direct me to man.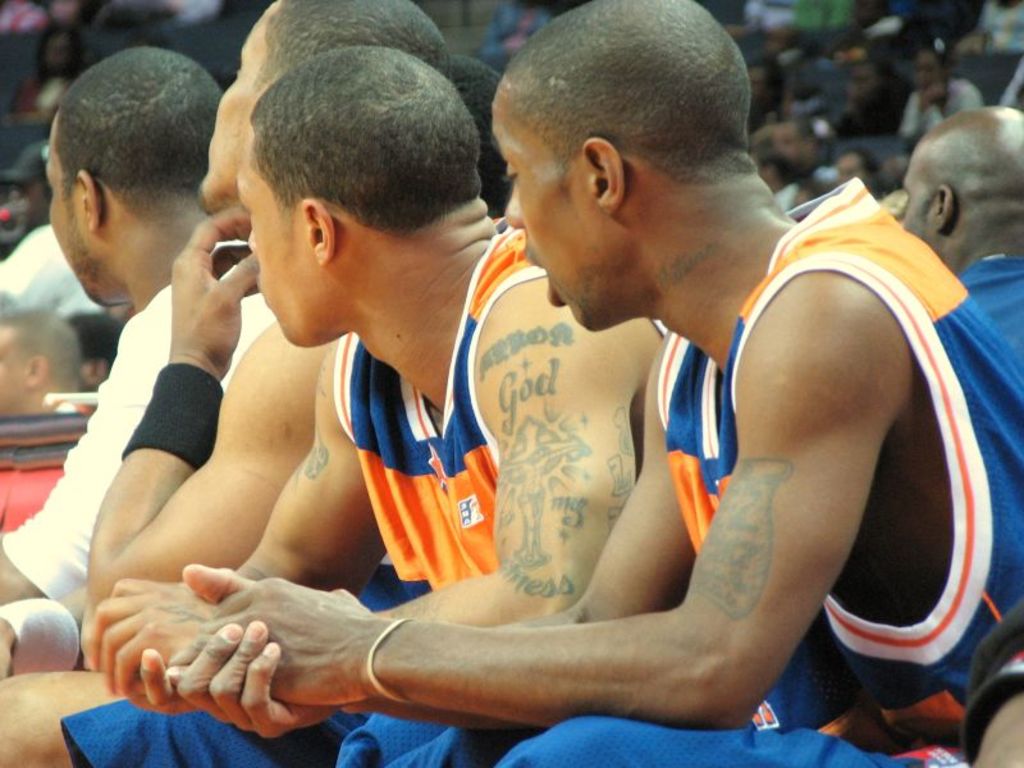
Direction: <bbox>74, 6, 467, 657</bbox>.
